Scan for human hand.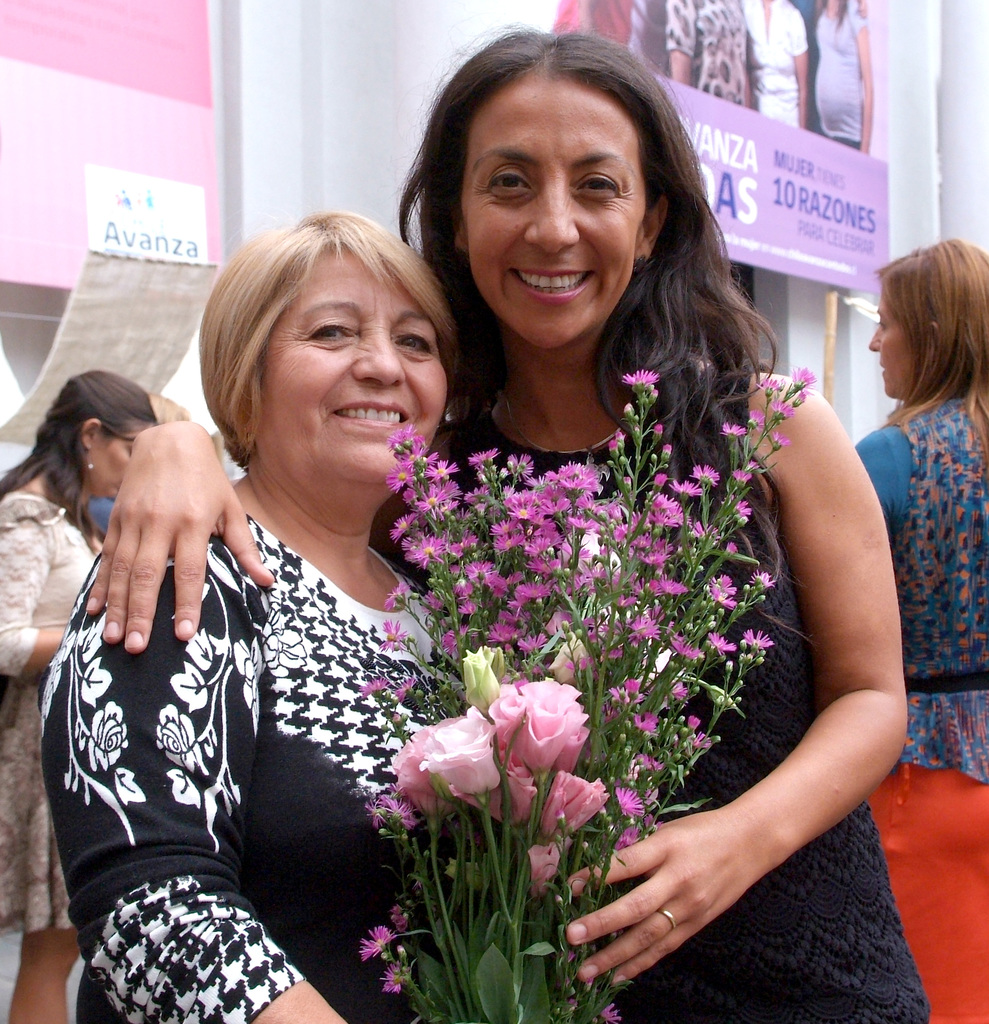
Scan result: [84, 419, 275, 659].
